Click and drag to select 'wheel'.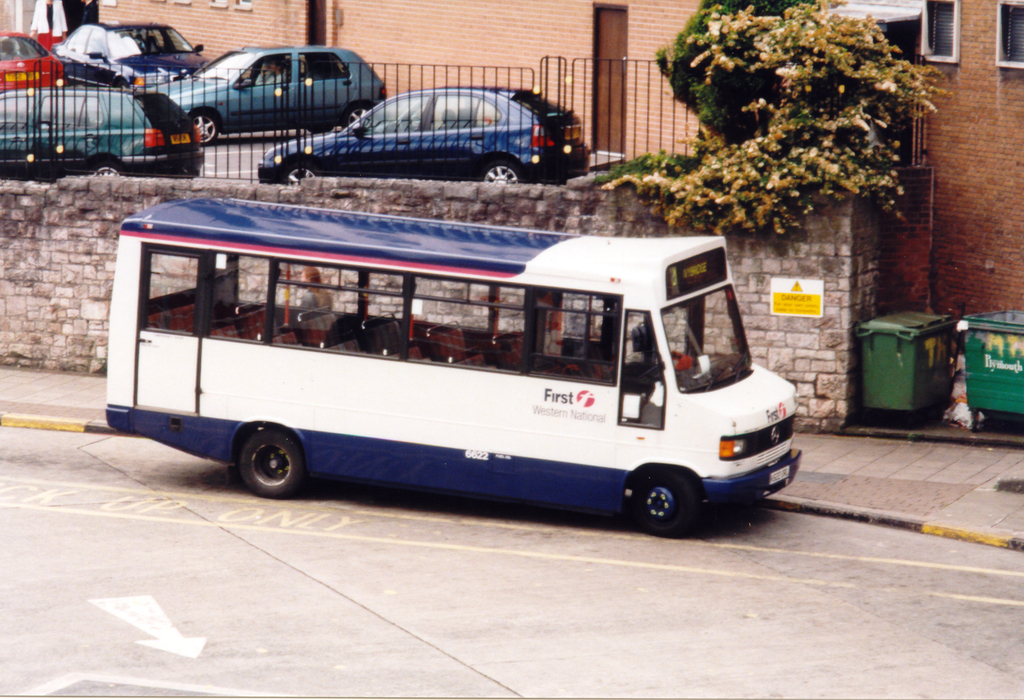
Selection: <box>220,425,300,498</box>.
